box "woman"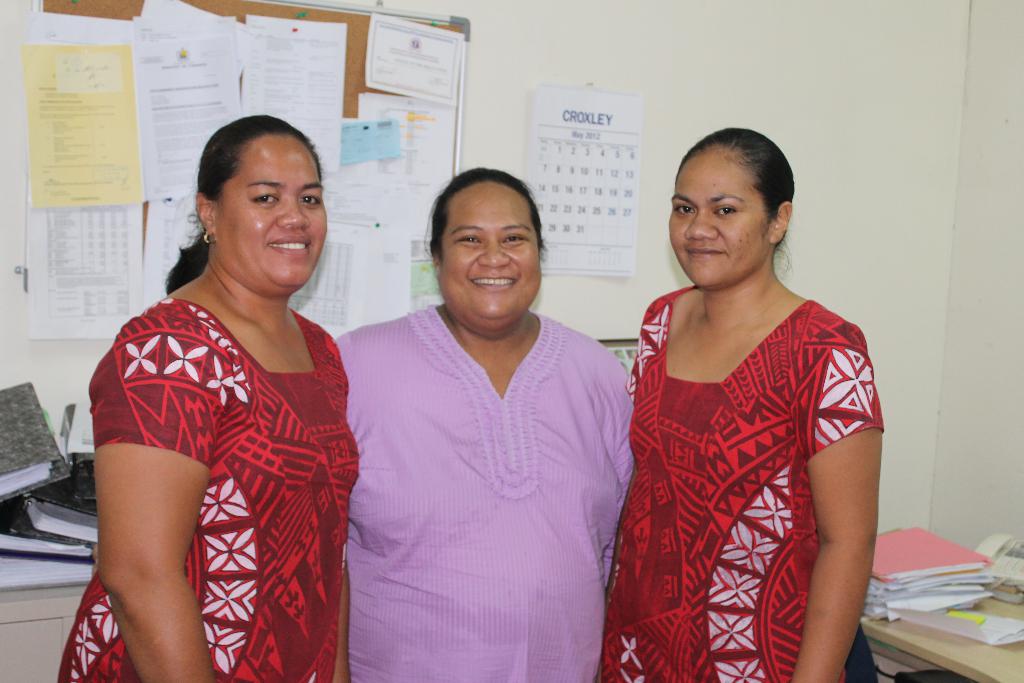
333, 165, 637, 682
